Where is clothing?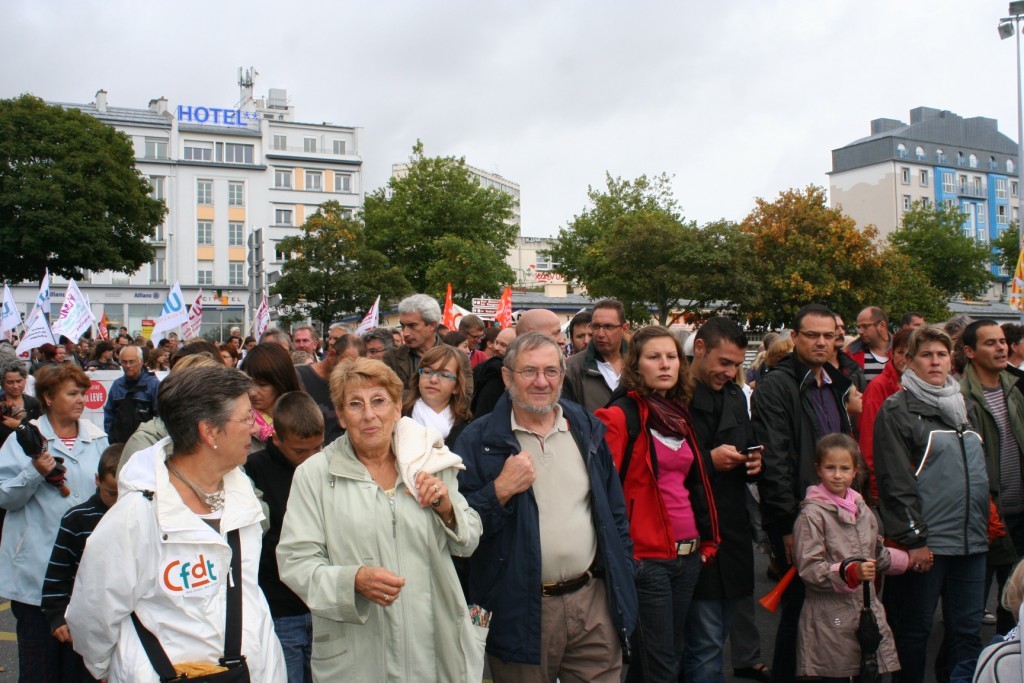
bbox=[686, 377, 754, 673].
